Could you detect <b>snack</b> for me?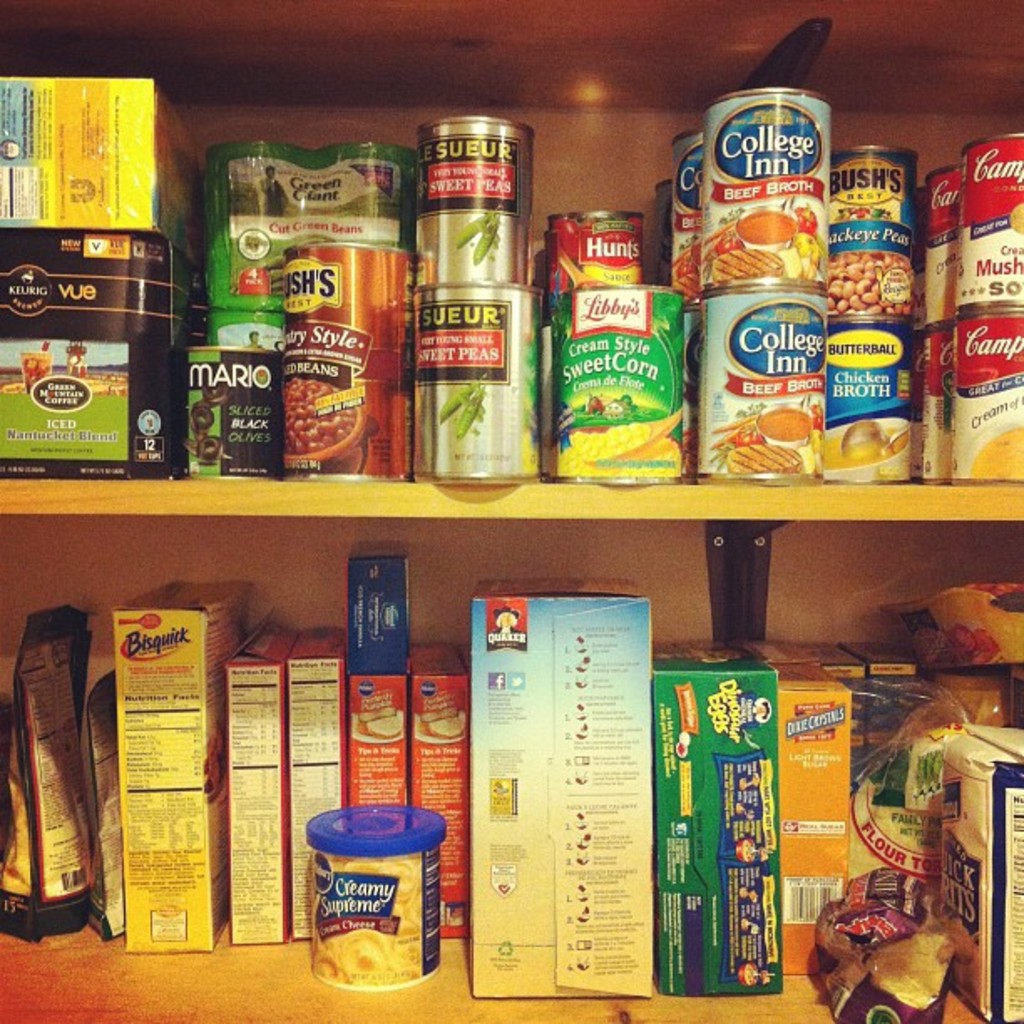
Detection result: <bbox>822, 248, 920, 310</bbox>.
